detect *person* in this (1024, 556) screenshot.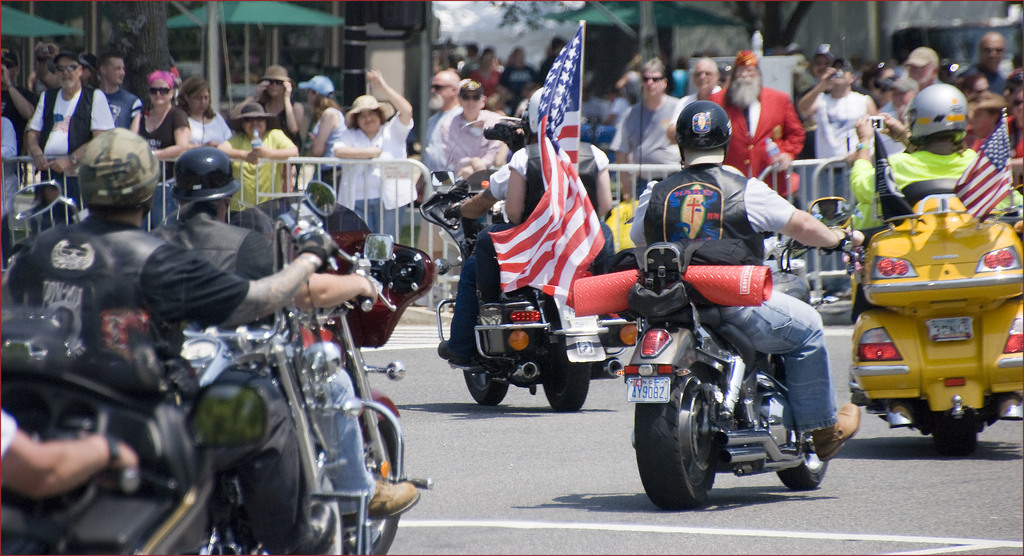
Detection: region(663, 56, 728, 157).
